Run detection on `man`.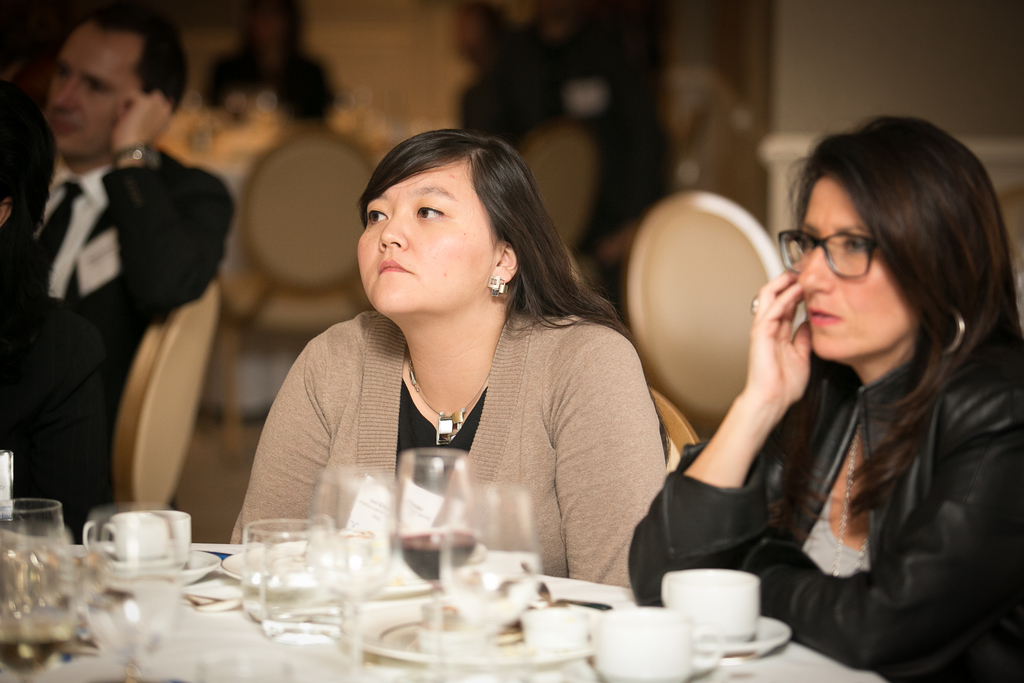
Result: (x1=7, y1=29, x2=223, y2=555).
